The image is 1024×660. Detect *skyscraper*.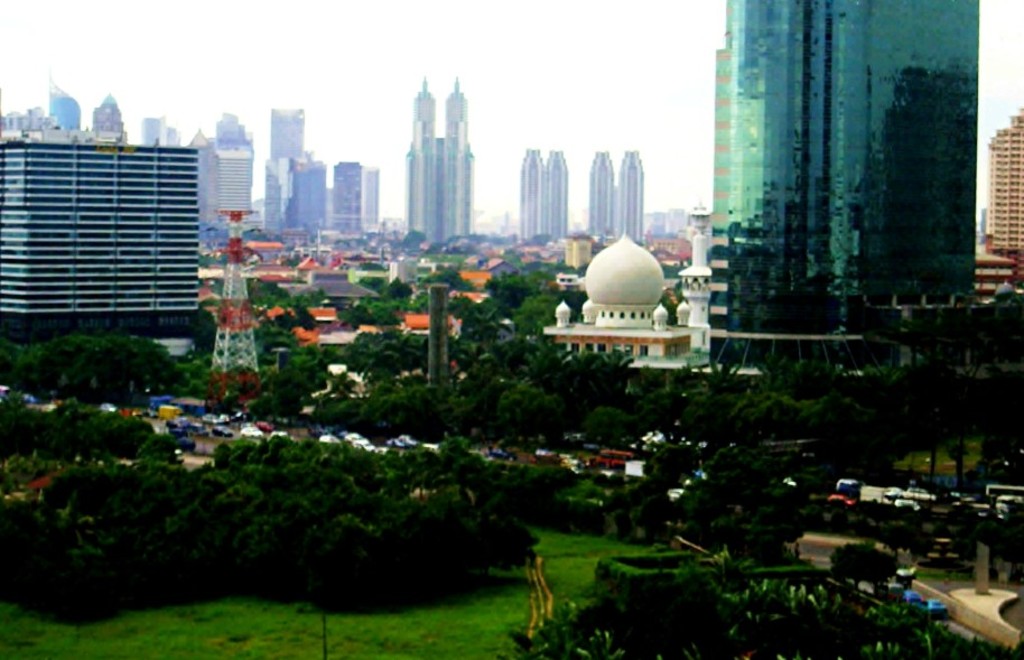
Detection: pyautogui.locateOnScreen(406, 78, 472, 248).
